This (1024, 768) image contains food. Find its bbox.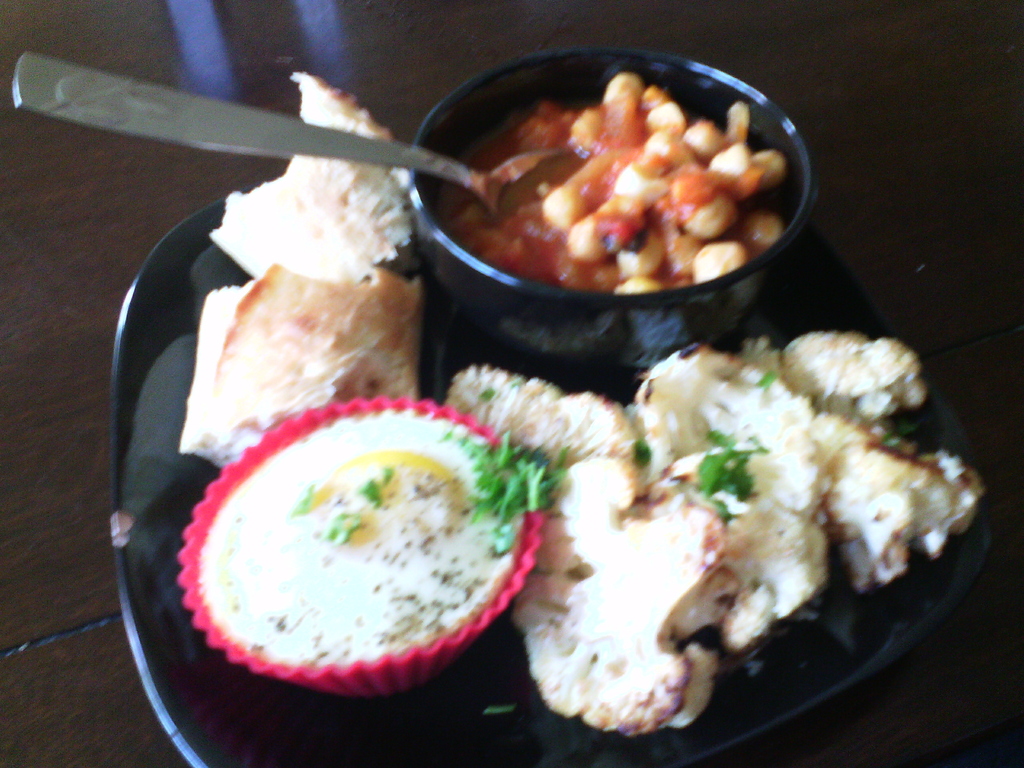
[left=813, top=436, right=980, bottom=587].
